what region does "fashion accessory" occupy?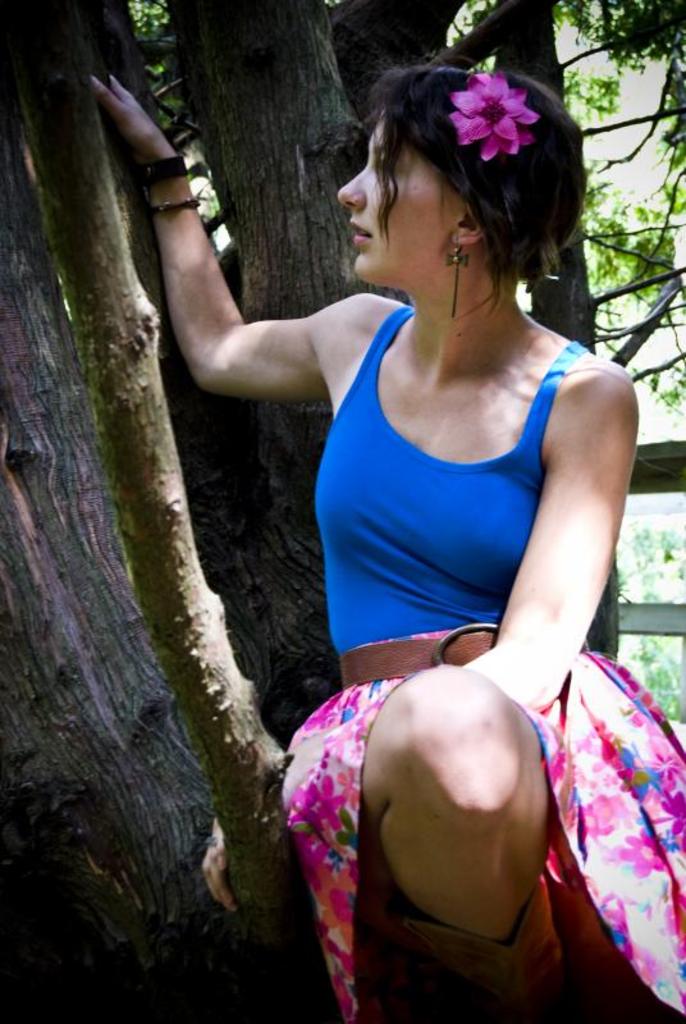
bbox(131, 148, 188, 189).
